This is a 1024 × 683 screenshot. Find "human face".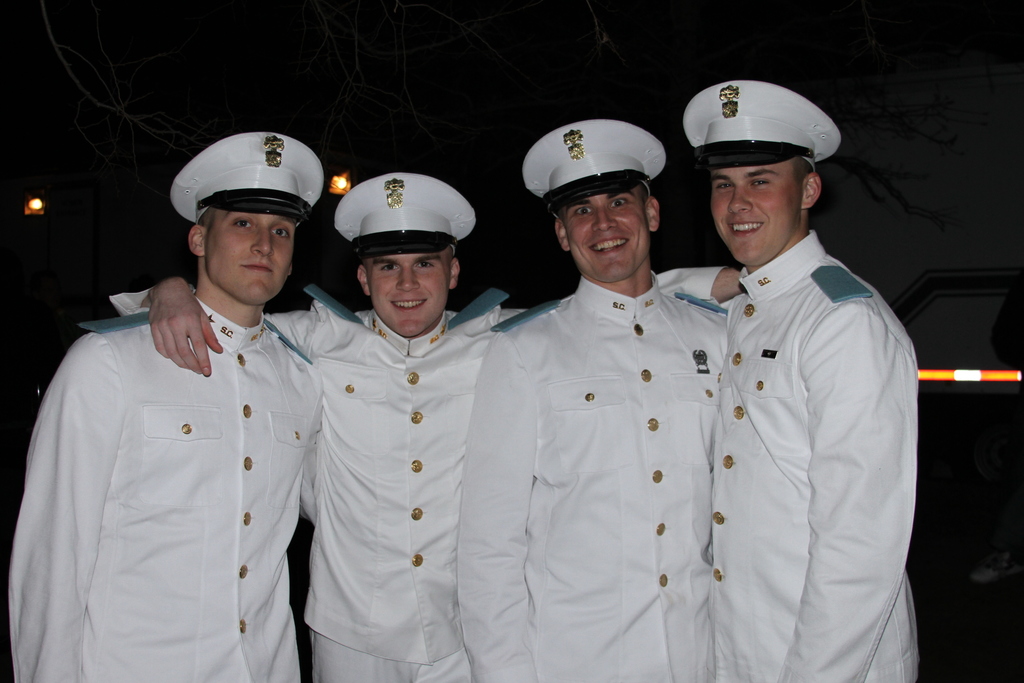
Bounding box: Rect(362, 252, 446, 341).
